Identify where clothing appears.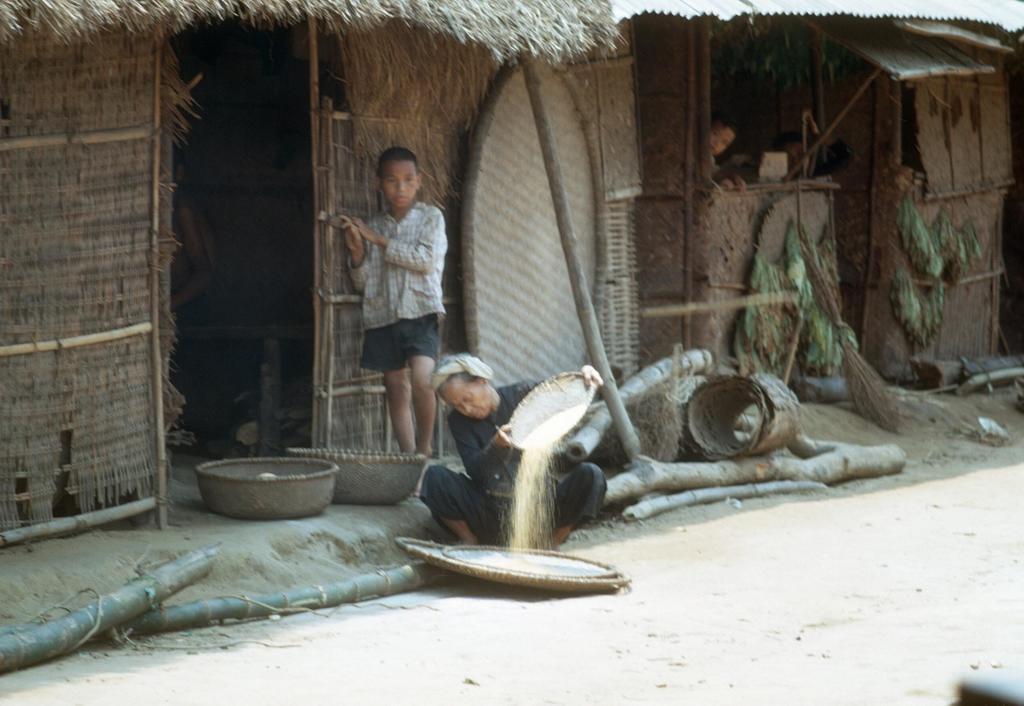
Appears at left=335, top=197, right=449, bottom=371.
